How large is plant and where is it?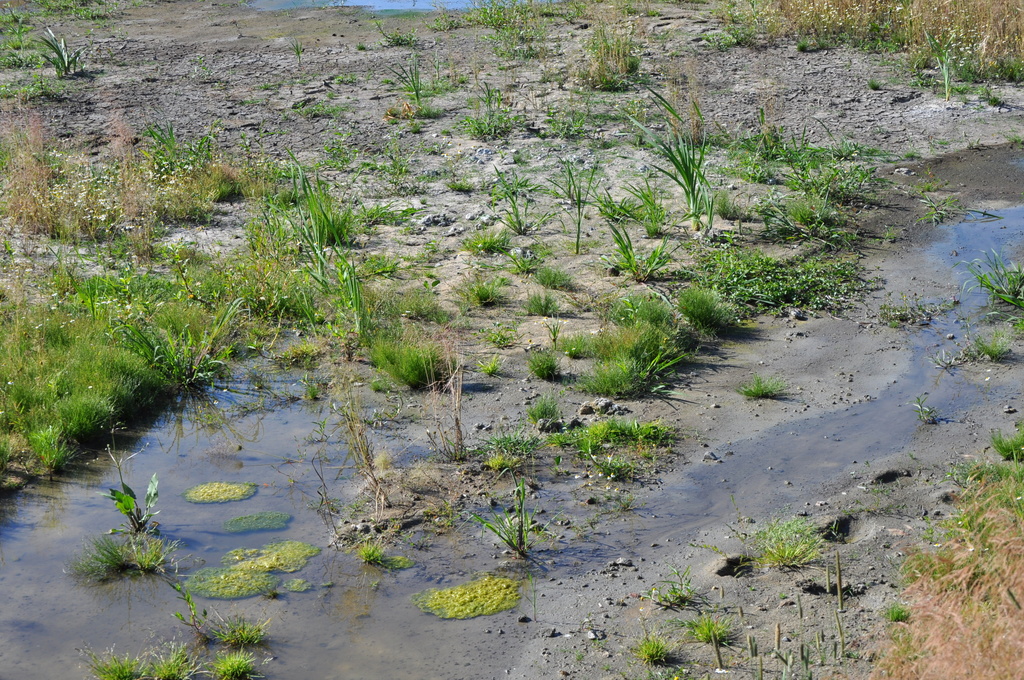
Bounding box: bbox=[621, 107, 721, 229].
